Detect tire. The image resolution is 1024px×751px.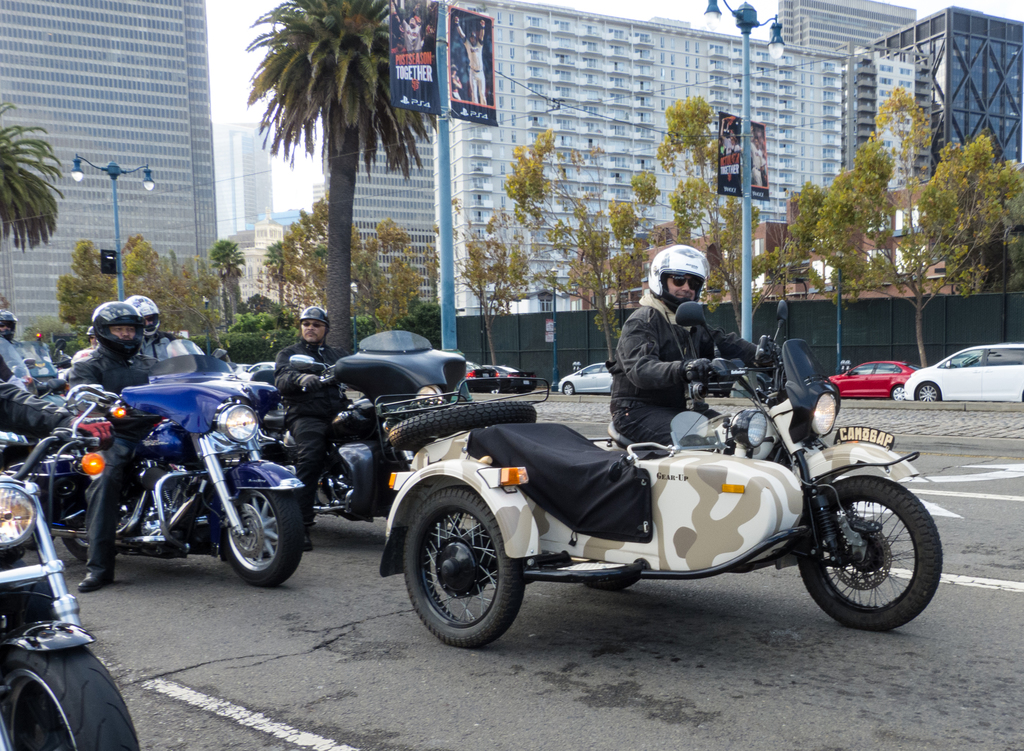
x1=893, y1=386, x2=906, y2=402.
